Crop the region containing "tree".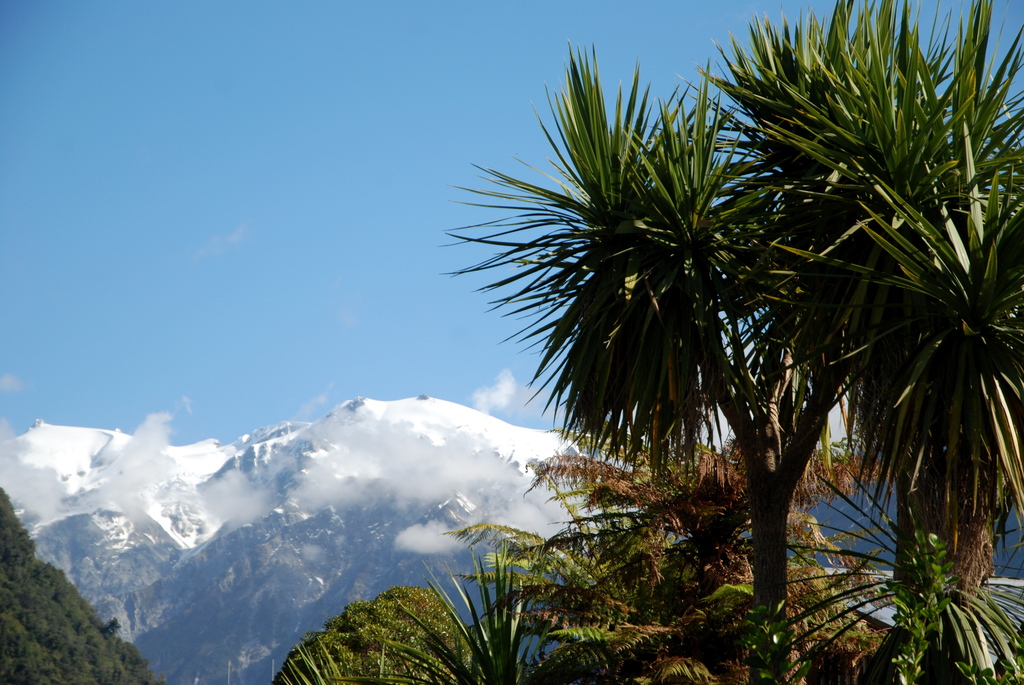
Crop region: {"left": 438, "top": 26, "right": 760, "bottom": 618}.
